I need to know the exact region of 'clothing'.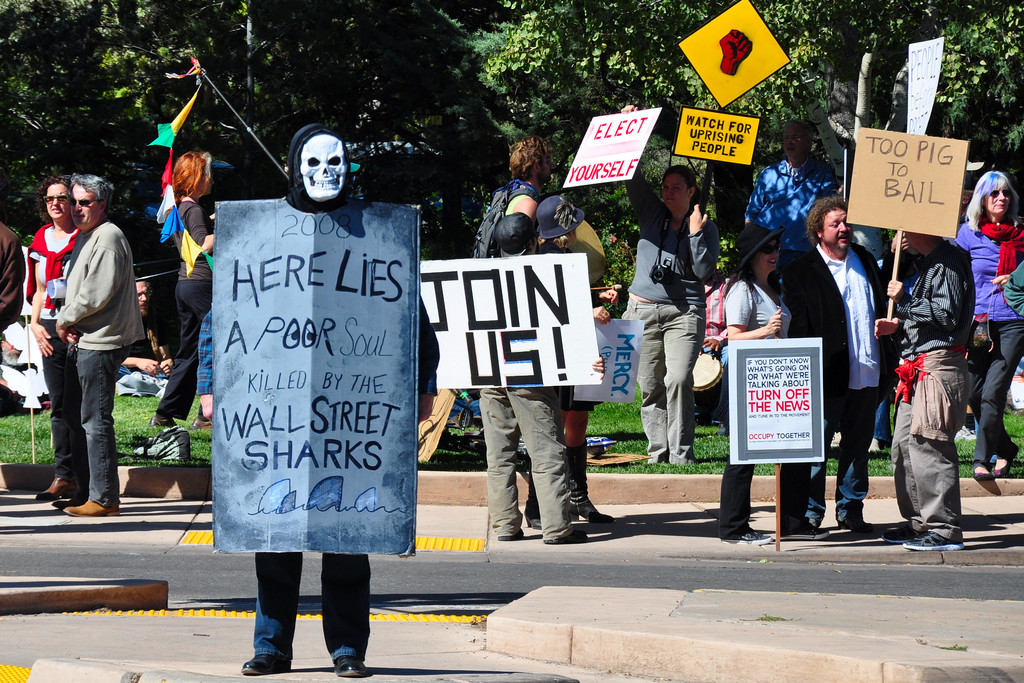
Region: crop(53, 218, 146, 509).
